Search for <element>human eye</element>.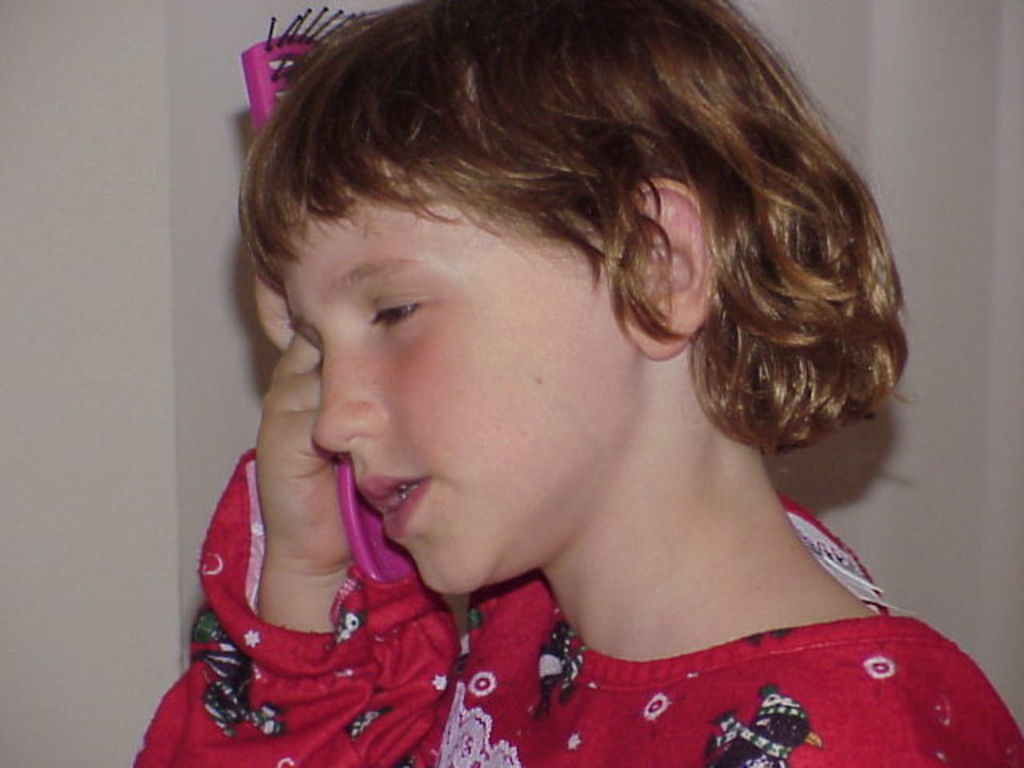
Found at BBox(370, 291, 430, 339).
